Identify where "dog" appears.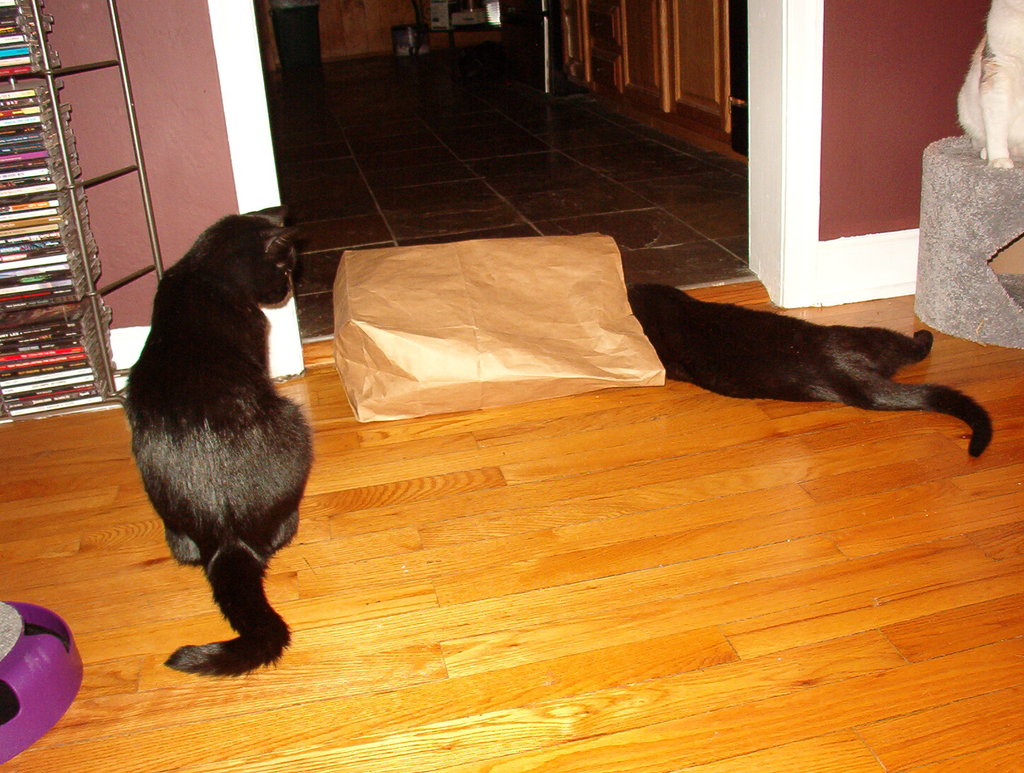
Appears at select_region(960, 0, 1023, 172).
